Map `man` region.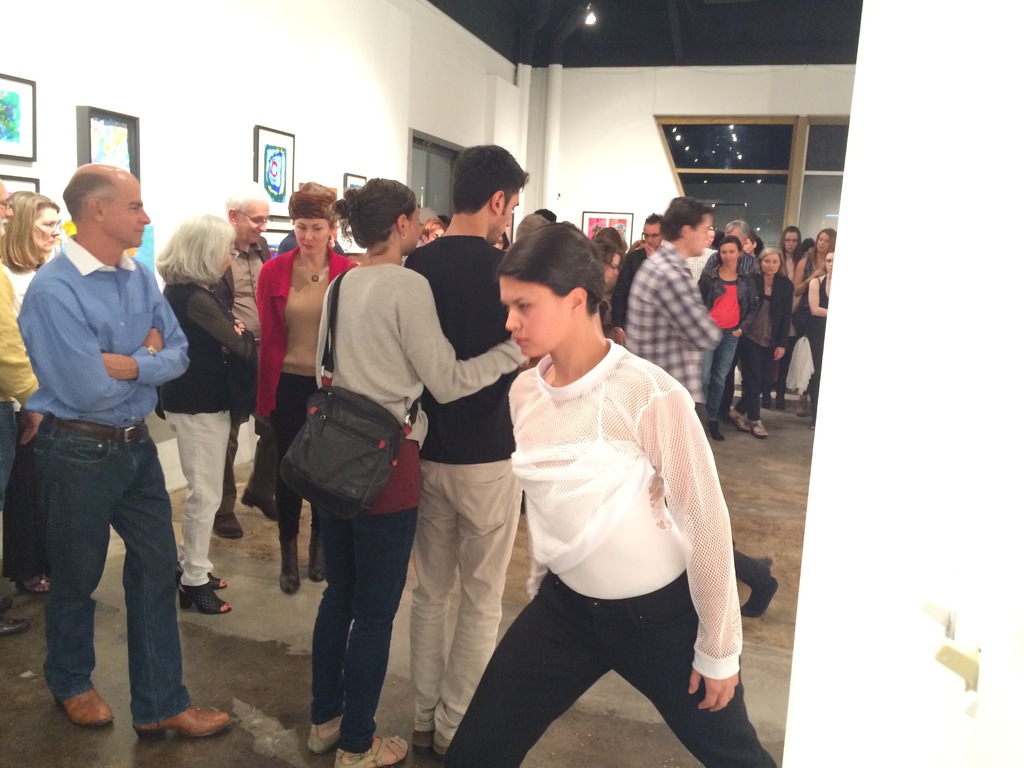
Mapped to select_region(420, 218, 445, 244).
